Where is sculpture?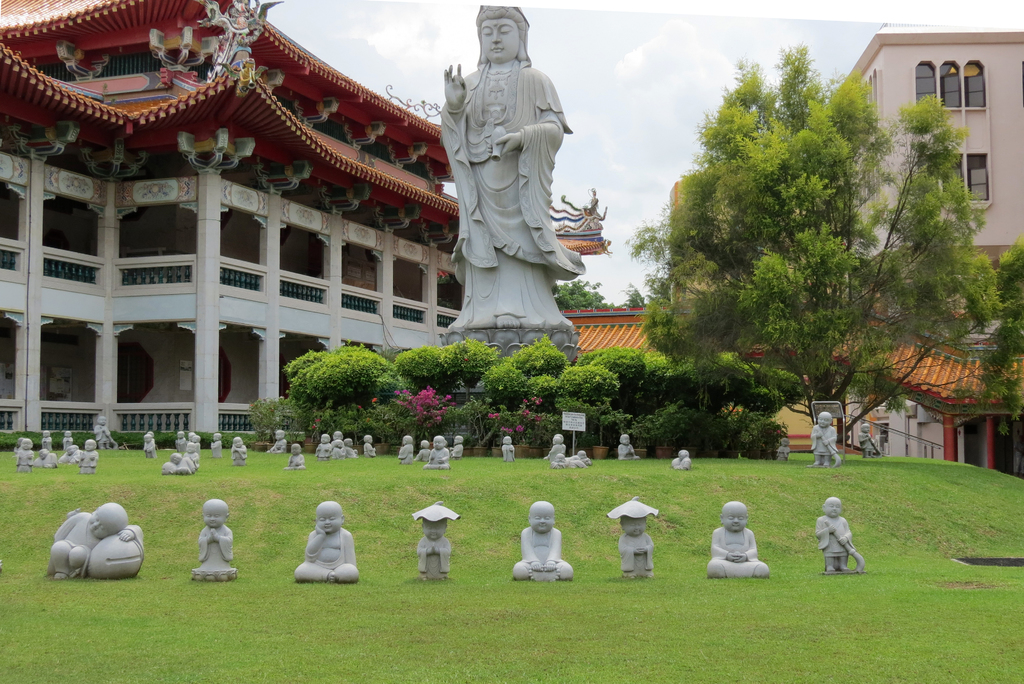
region(285, 443, 308, 470).
